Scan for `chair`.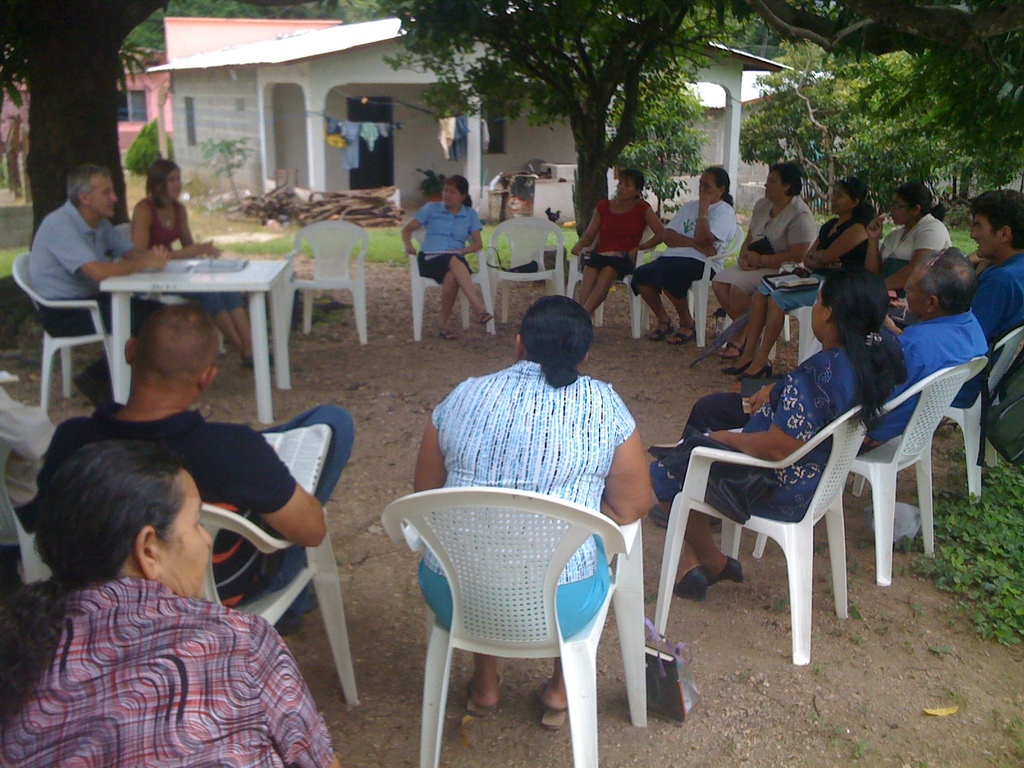
Scan result: [left=661, top=403, right=870, bottom=664].
